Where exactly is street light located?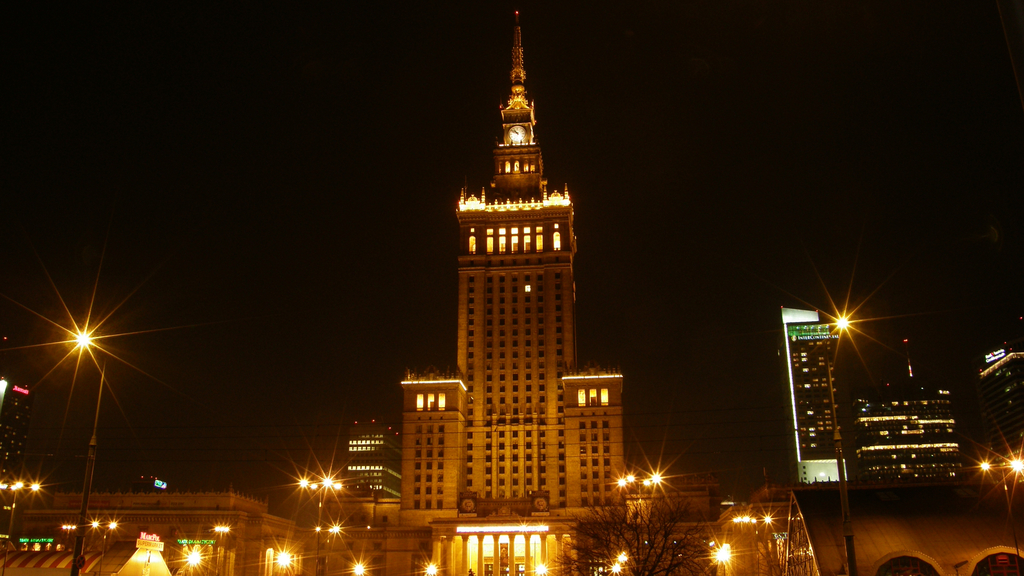
Its bounding box is bbox=(723, 511, 774, 573).
